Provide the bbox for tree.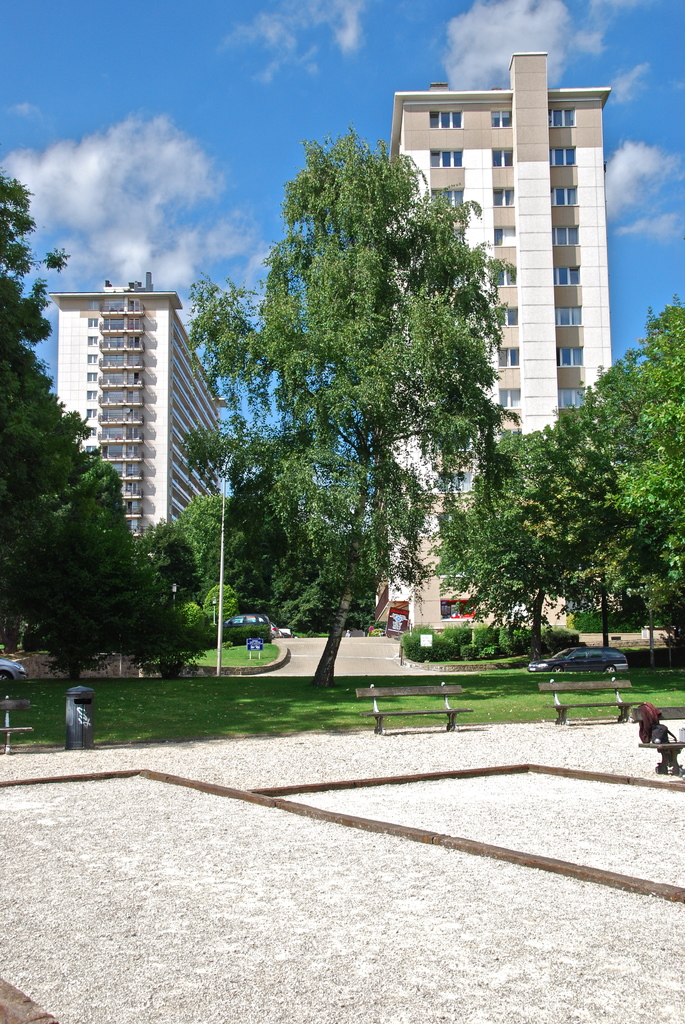
(x1=138, y1=485, x2=391, y2=630).
